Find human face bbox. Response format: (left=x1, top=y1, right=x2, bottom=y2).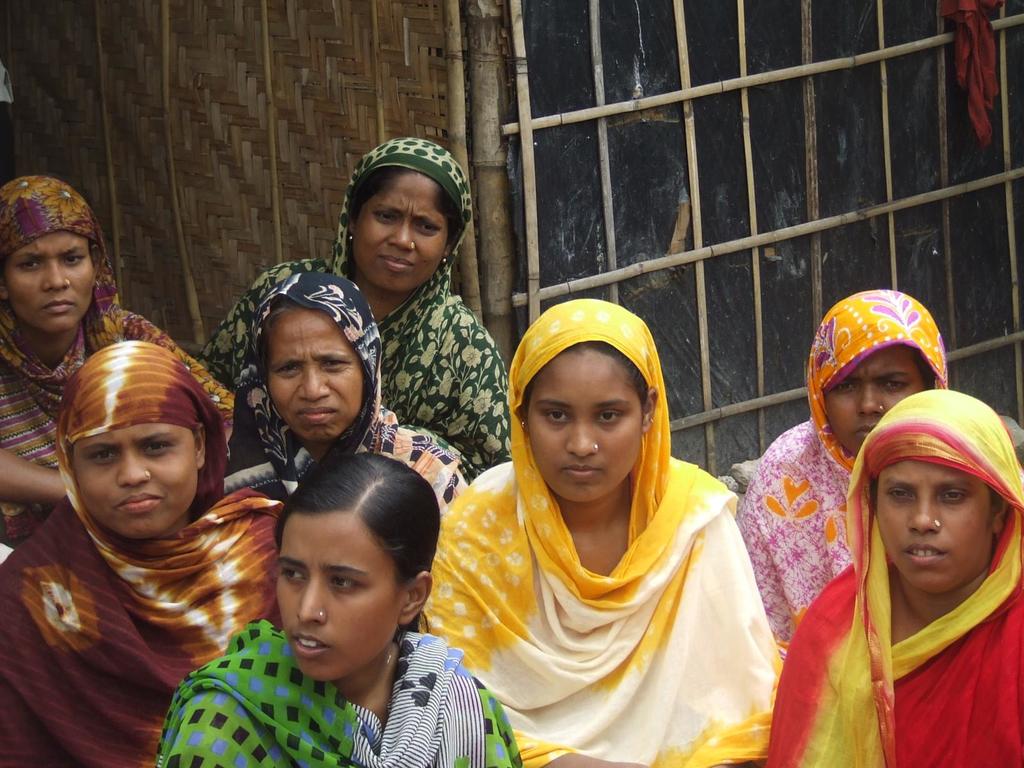
(left=351, top=176, right=445, bottom=295).
